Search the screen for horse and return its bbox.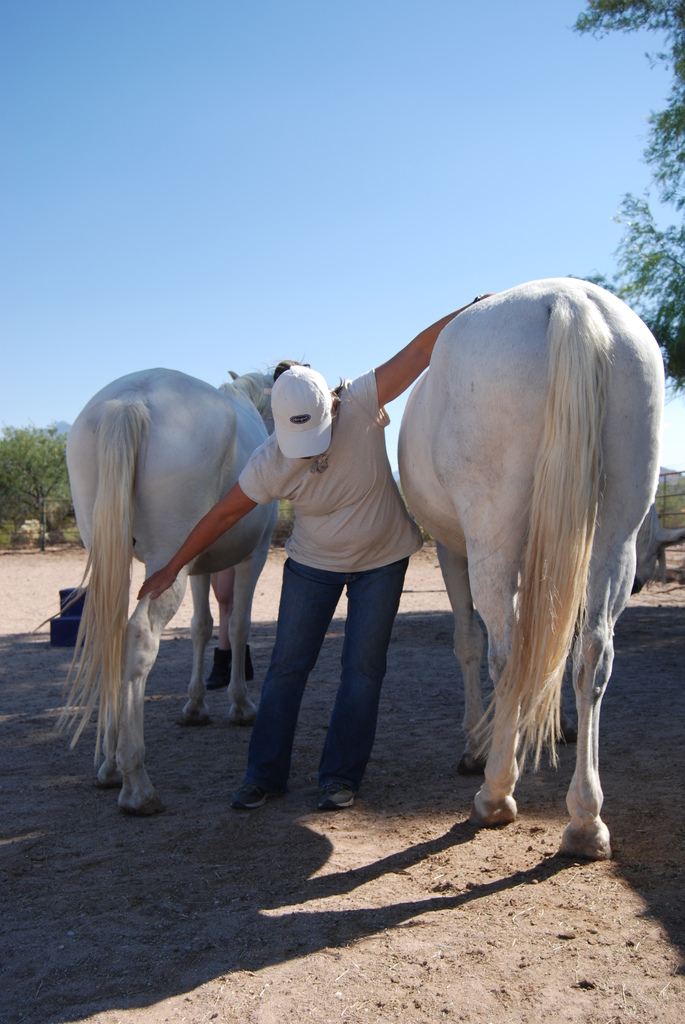
Found: <region>394, 271, 684, 863</region>.
